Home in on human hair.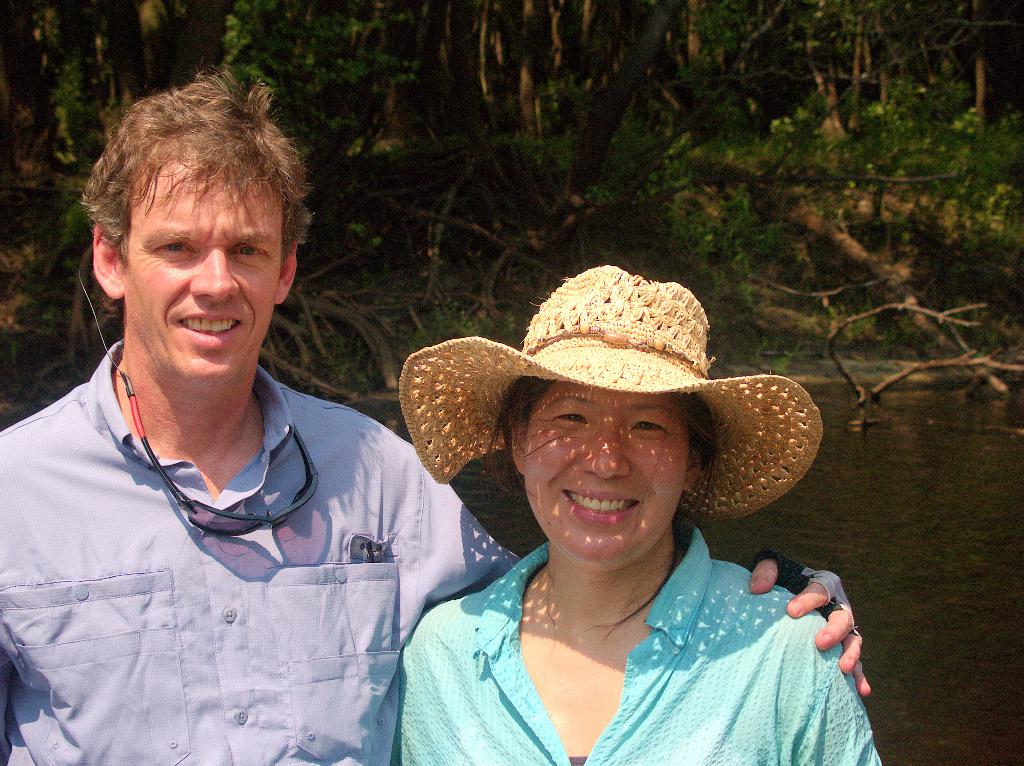
Homed in at BBox(74, 80, 285, 296).
